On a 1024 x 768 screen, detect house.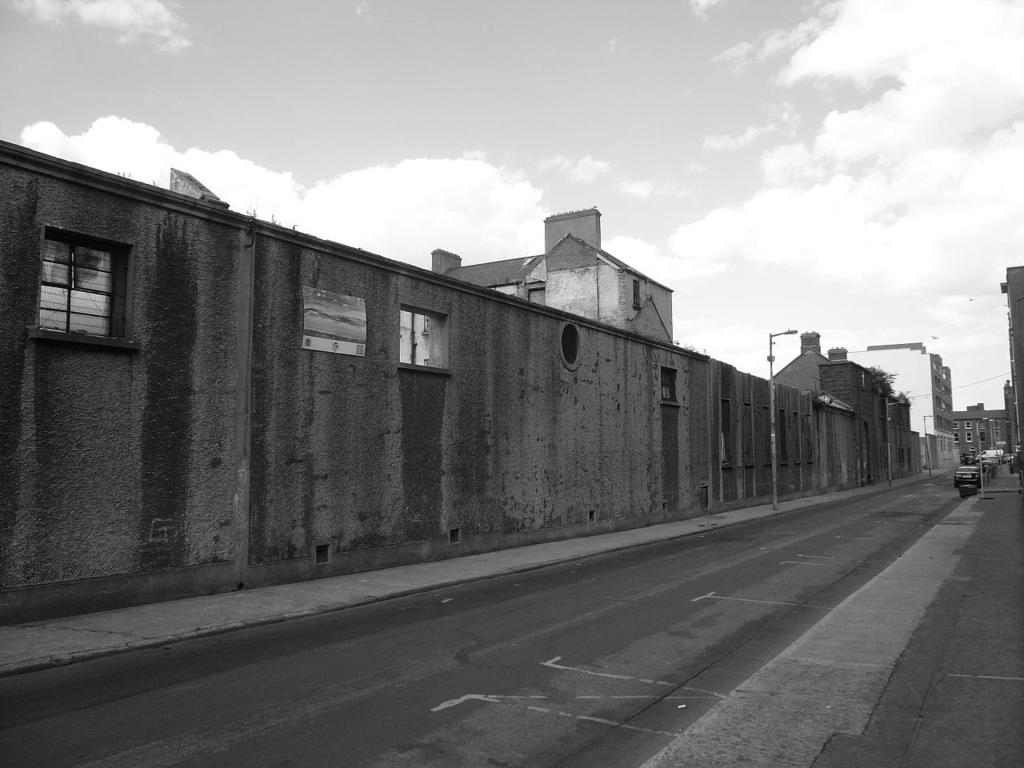
box(894, 398, 930, 478).
